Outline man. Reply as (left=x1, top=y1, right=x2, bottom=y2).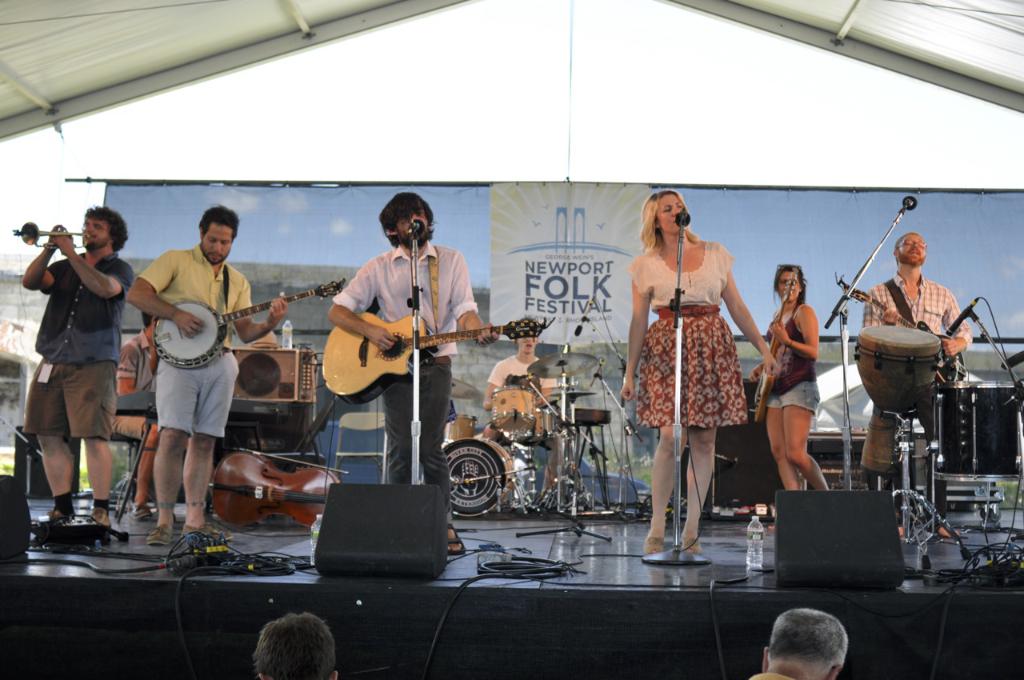
(left=323, top=188, right=502, bottom=554).
